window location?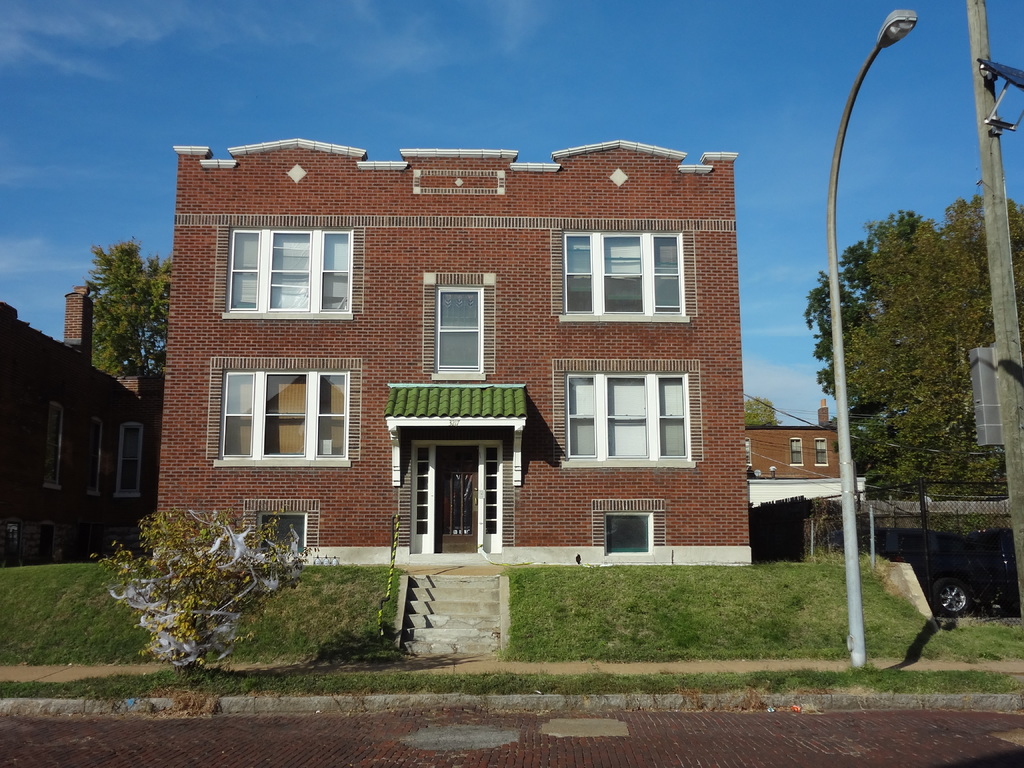
(left=44, top=406, right=67, bottom=486)
